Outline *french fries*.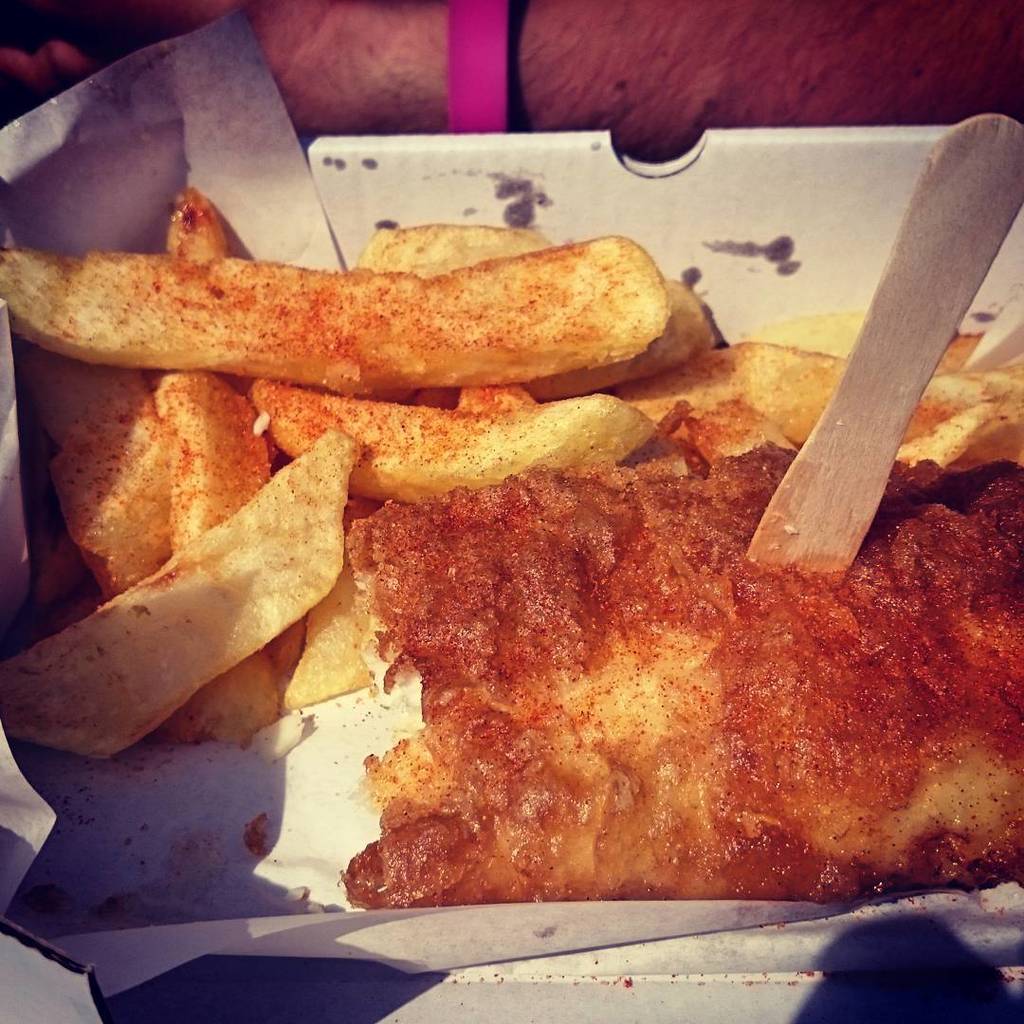
Outline: [0,434,357,760].
